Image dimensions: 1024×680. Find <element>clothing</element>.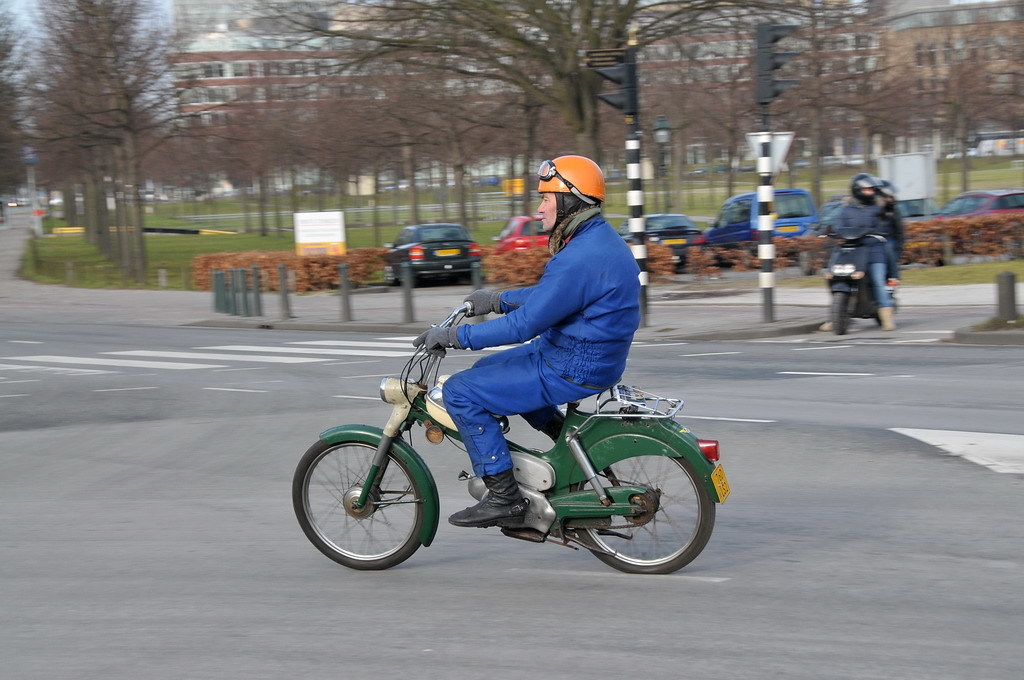
rect(873, 198, 904, 286).
